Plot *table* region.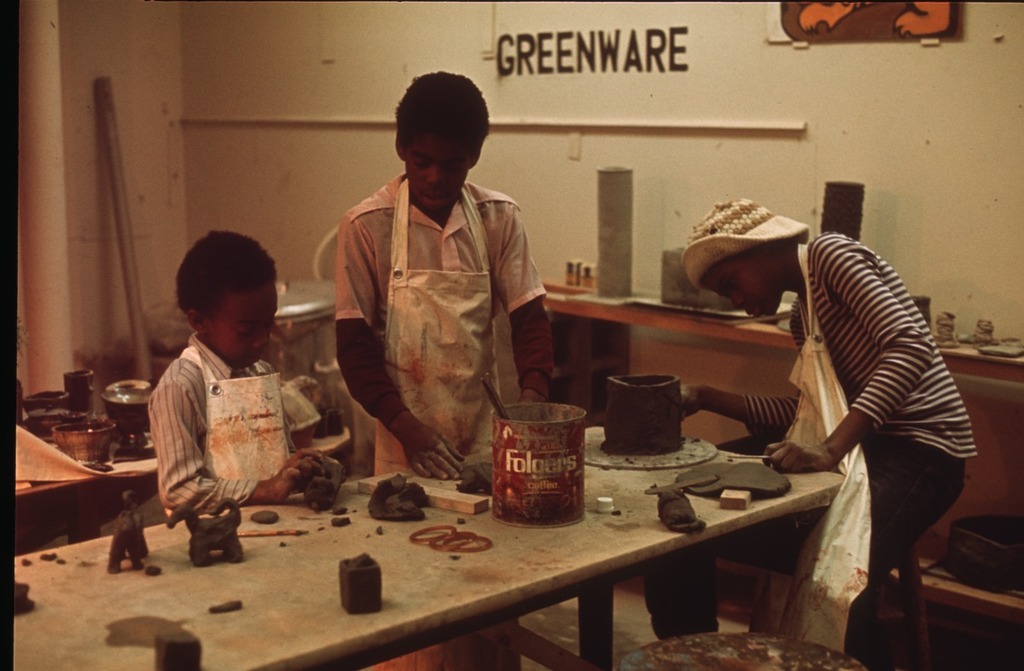
Plotted at [x1=545, y1=280, x2=1023, y2=419].
